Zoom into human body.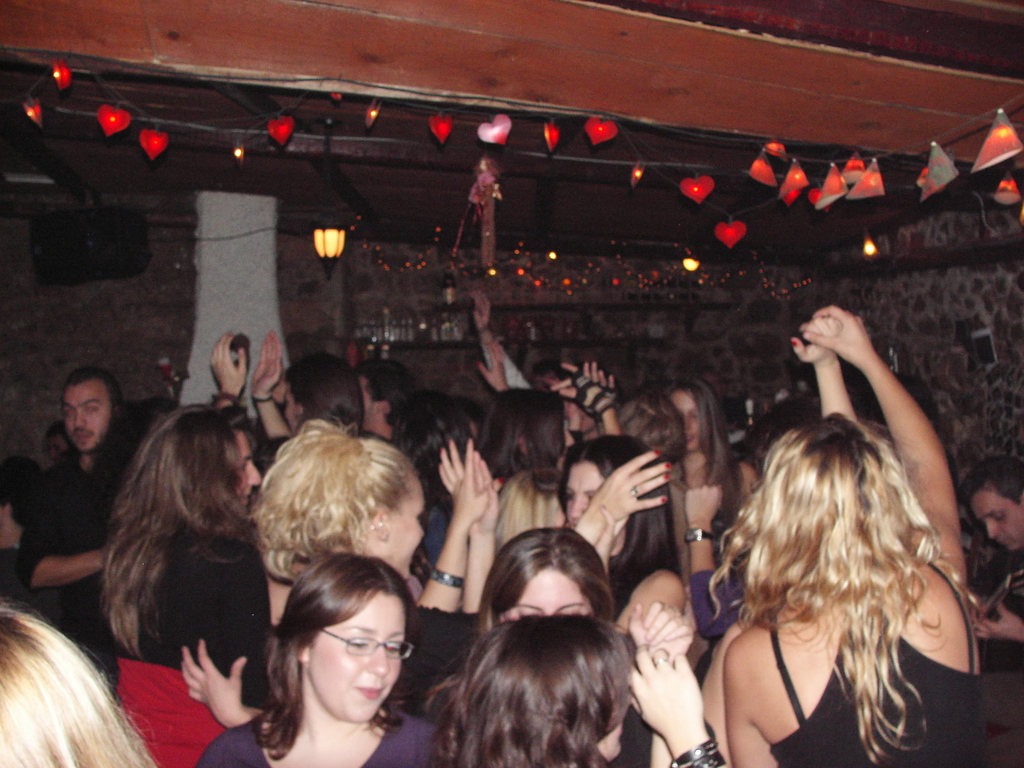
Zoom target: <bbox>449, 383, 573, 606</bbox>.
